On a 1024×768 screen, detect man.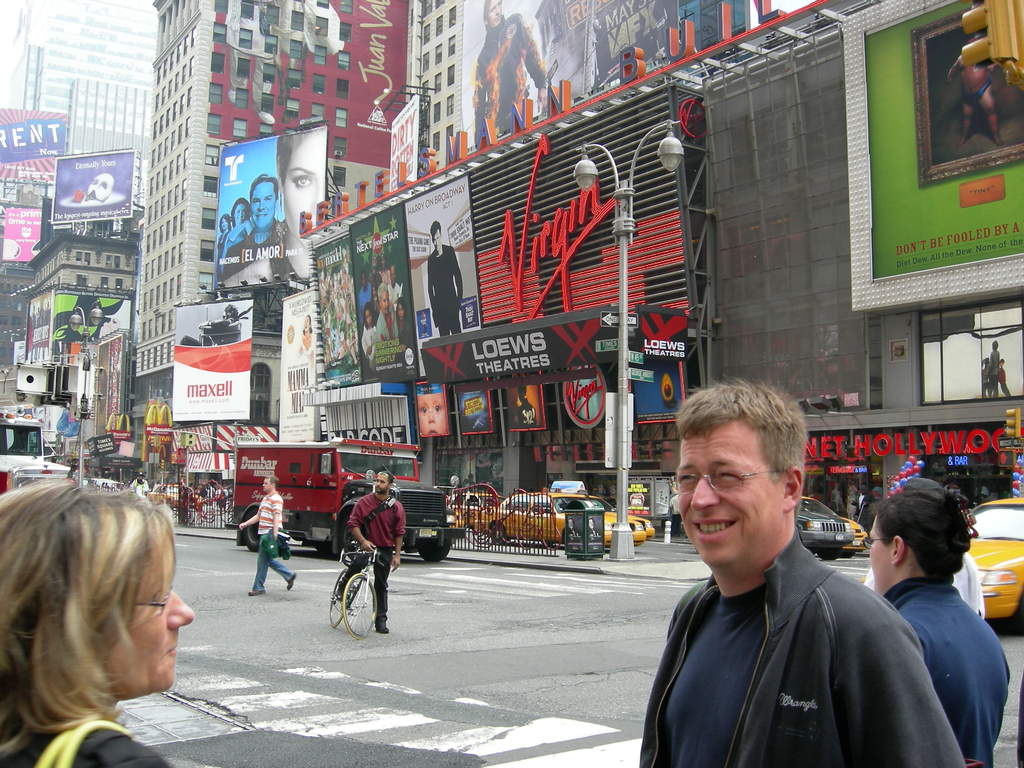
bbox=[471, 0, 578, 167].
